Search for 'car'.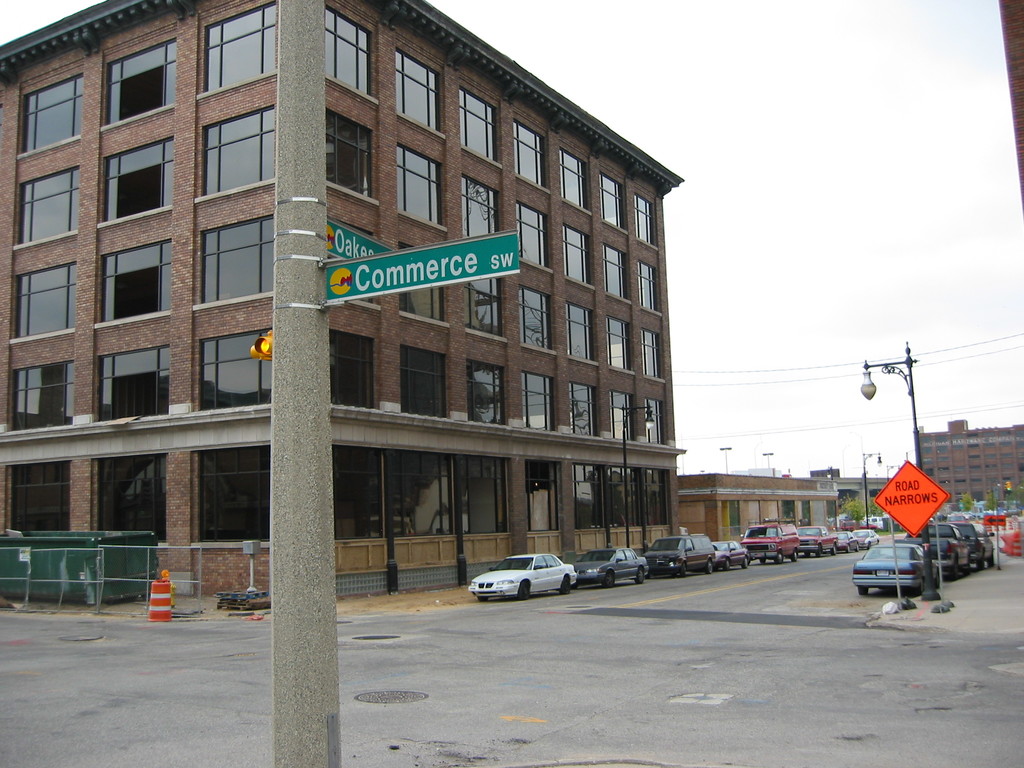
Found at region(957, 527, 1000, 566).
